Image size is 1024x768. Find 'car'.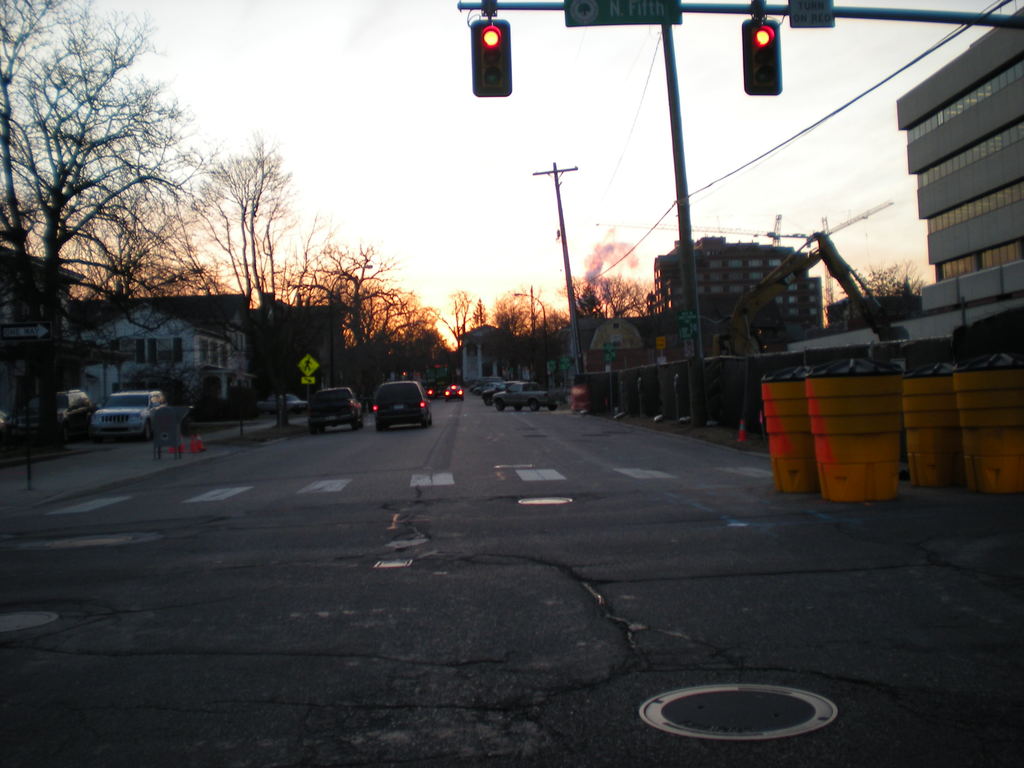
(x1=438, y1=378, x2=465, y2=401).
